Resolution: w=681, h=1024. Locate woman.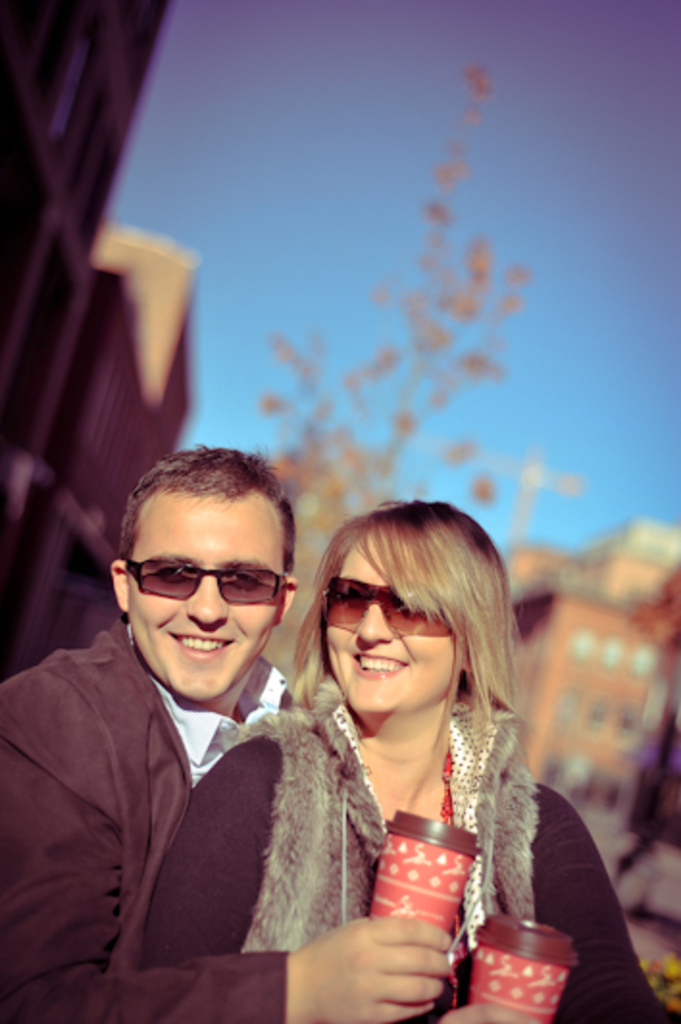
region(269, 535, 629, 1007).
